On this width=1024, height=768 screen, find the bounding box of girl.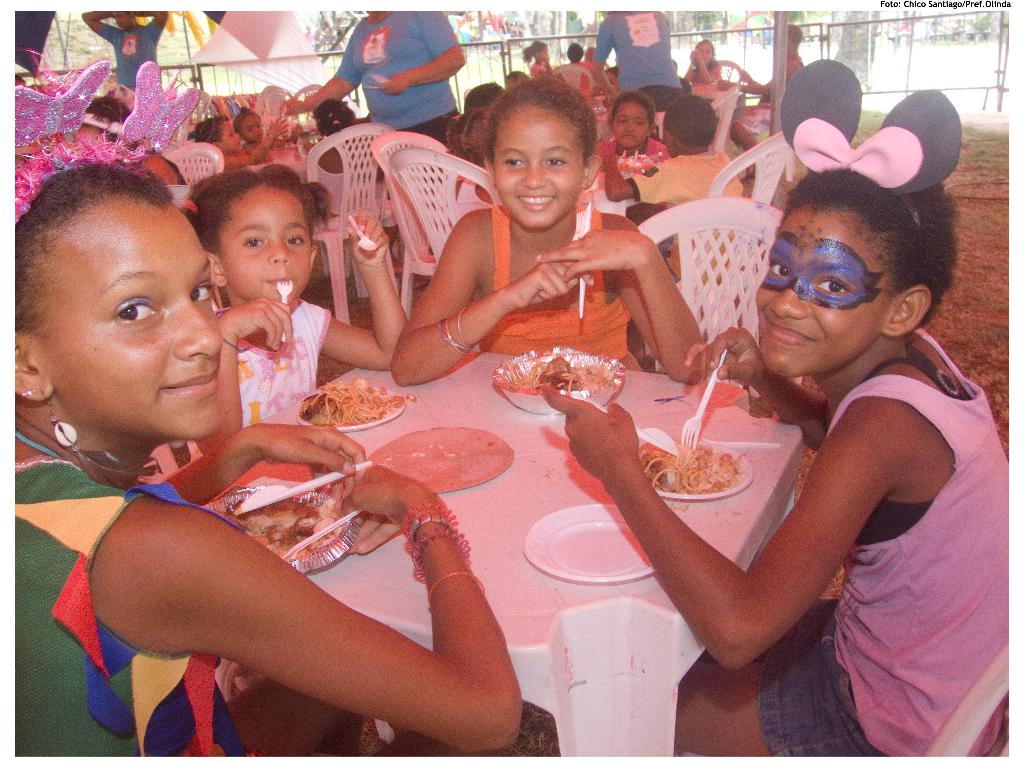
Bounding box: rect(540, 58, 1010, 755).
